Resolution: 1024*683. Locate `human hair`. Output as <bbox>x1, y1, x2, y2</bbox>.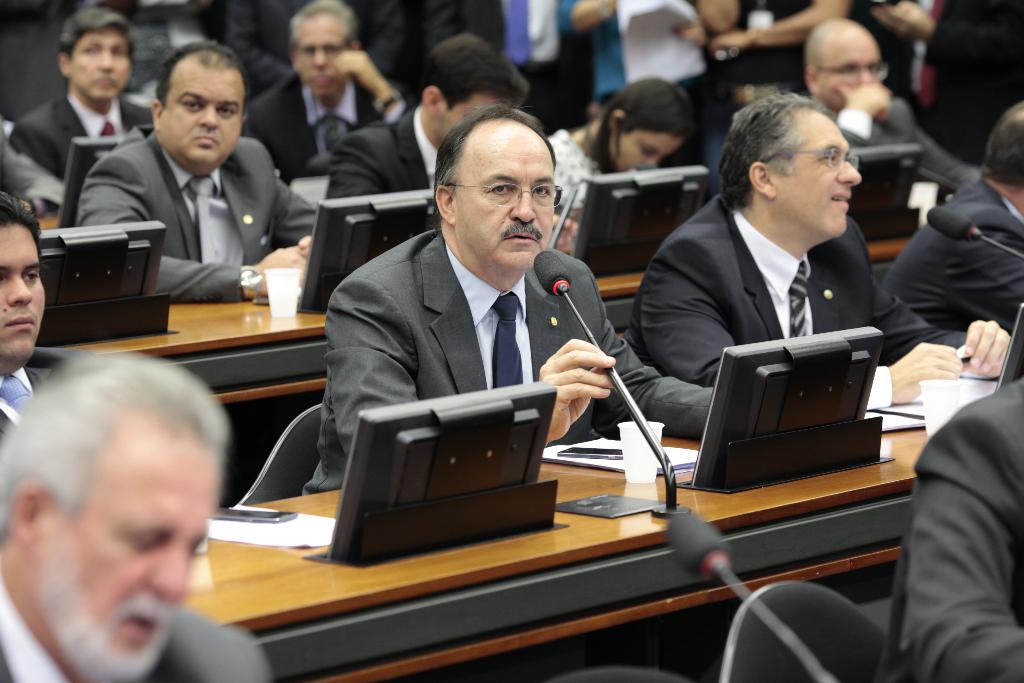
<bbox>589, 71, 702, 171</bbox>.
